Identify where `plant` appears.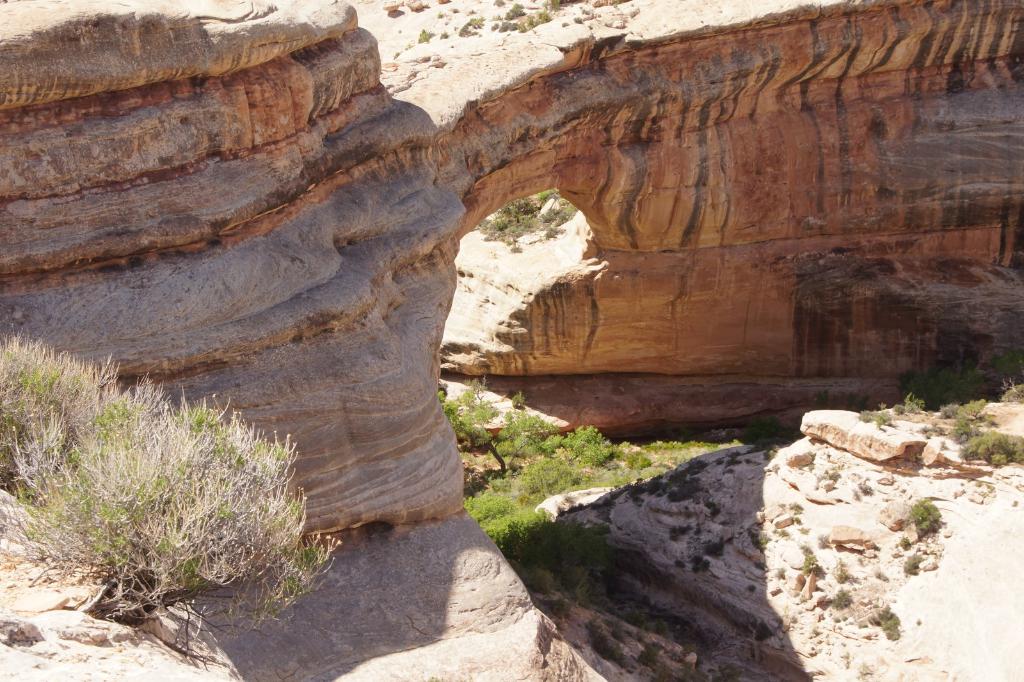
Appears at l=798, t=544, r=823, b=577.
